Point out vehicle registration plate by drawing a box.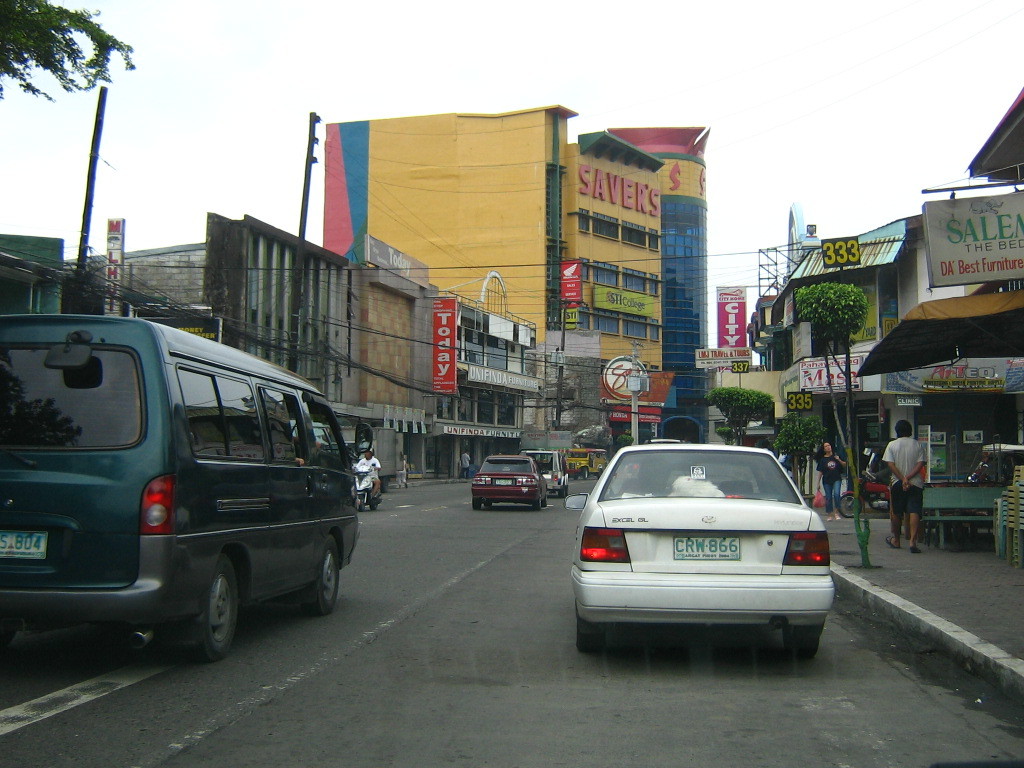
{"left": 673, "top": 533, "right": 742, "bottom": 560}.
